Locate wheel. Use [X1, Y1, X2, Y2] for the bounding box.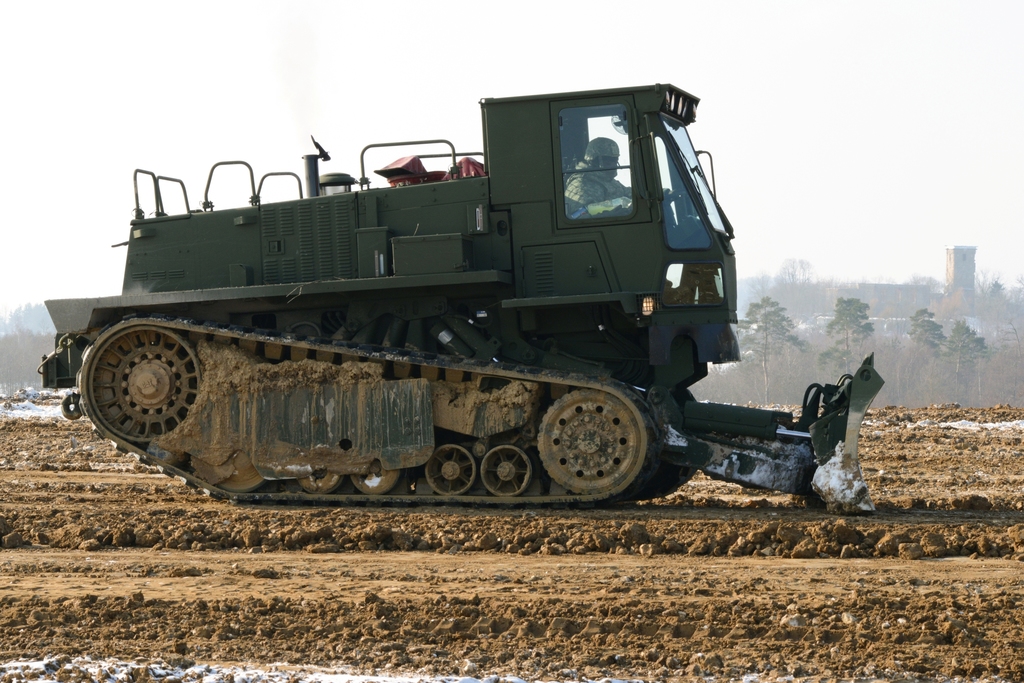
[426, 442, 472, 491].
